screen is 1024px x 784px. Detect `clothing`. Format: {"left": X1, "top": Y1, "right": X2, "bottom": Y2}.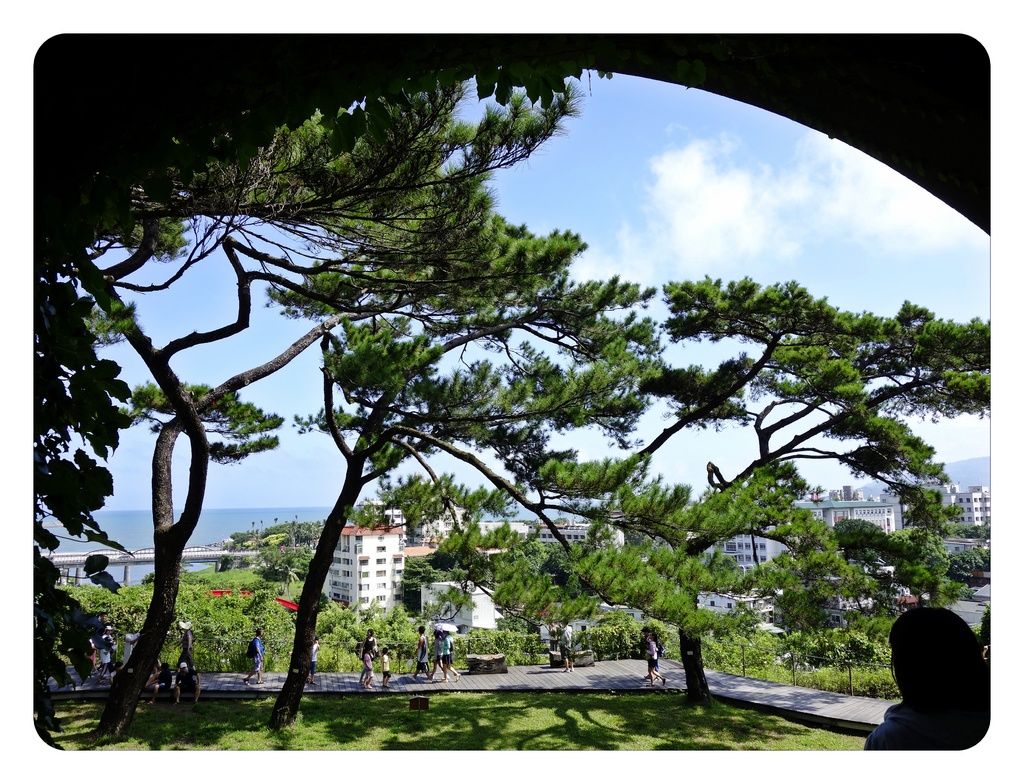
{"left": 177, "top": 669, "right": 197, "bottom": 690}.
